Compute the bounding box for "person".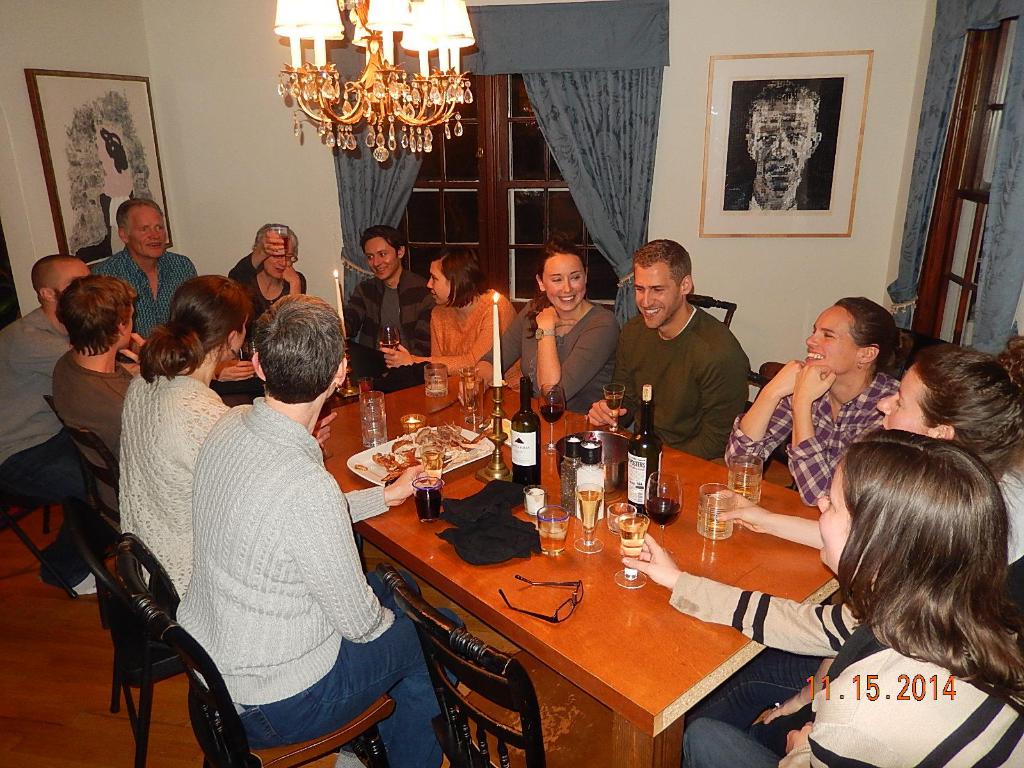
<box>622,234,765,483</box>.
